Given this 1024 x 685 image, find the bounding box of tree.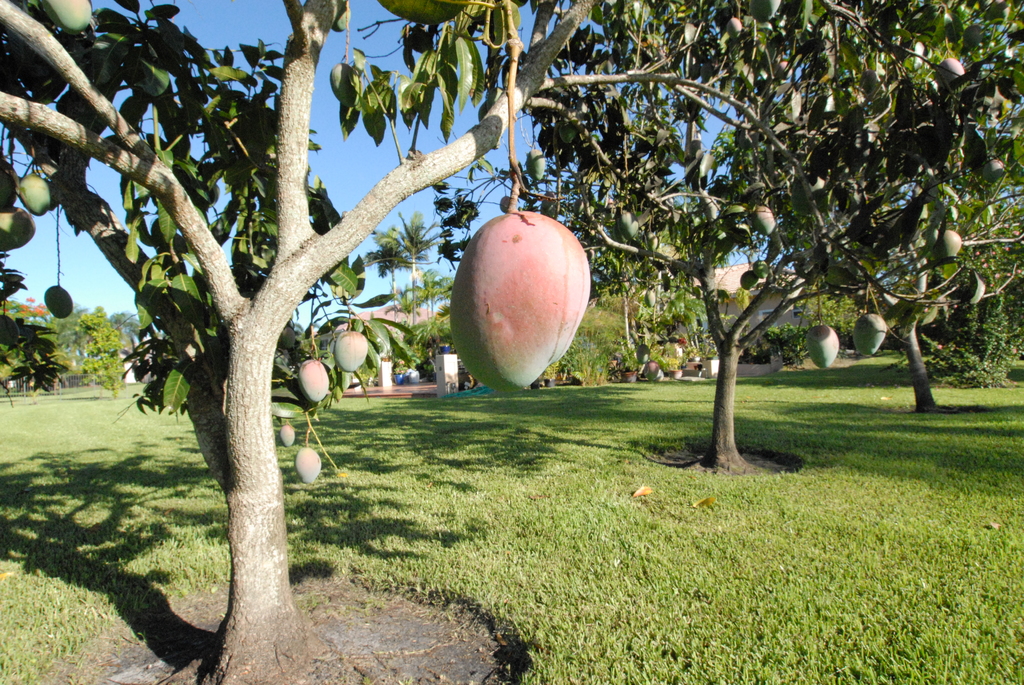
[left=532, top=0, right=1023, bottom=478].
